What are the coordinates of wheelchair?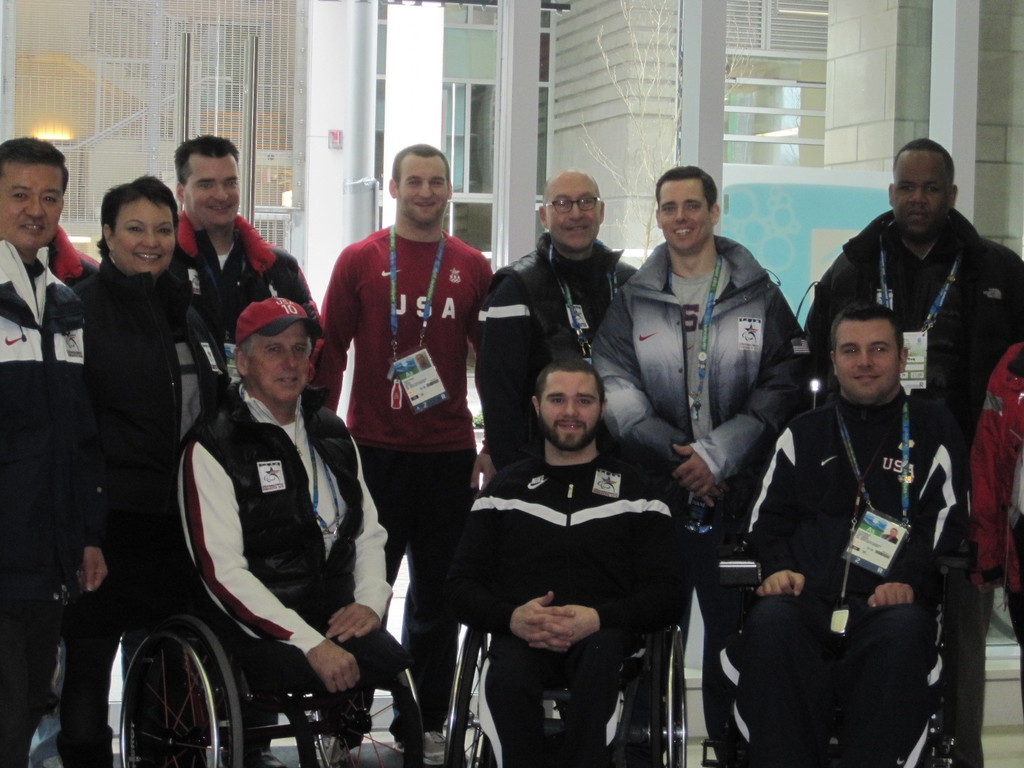
[441,624,689,767].
